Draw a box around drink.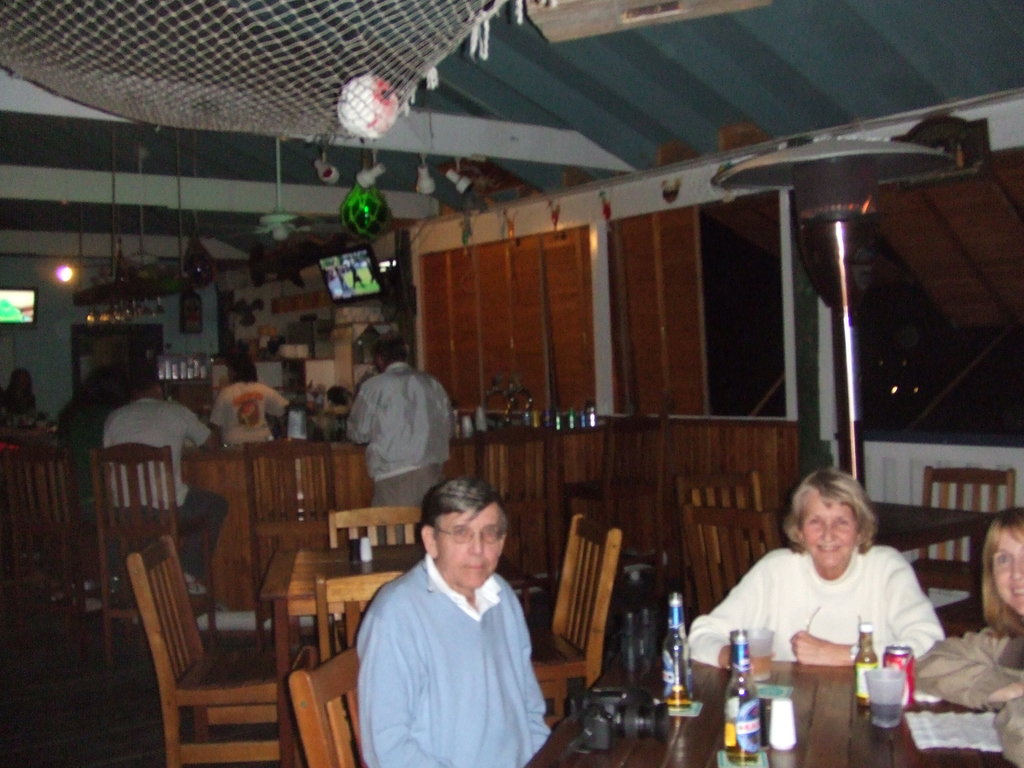
detection(882, 643, 918, 708).
